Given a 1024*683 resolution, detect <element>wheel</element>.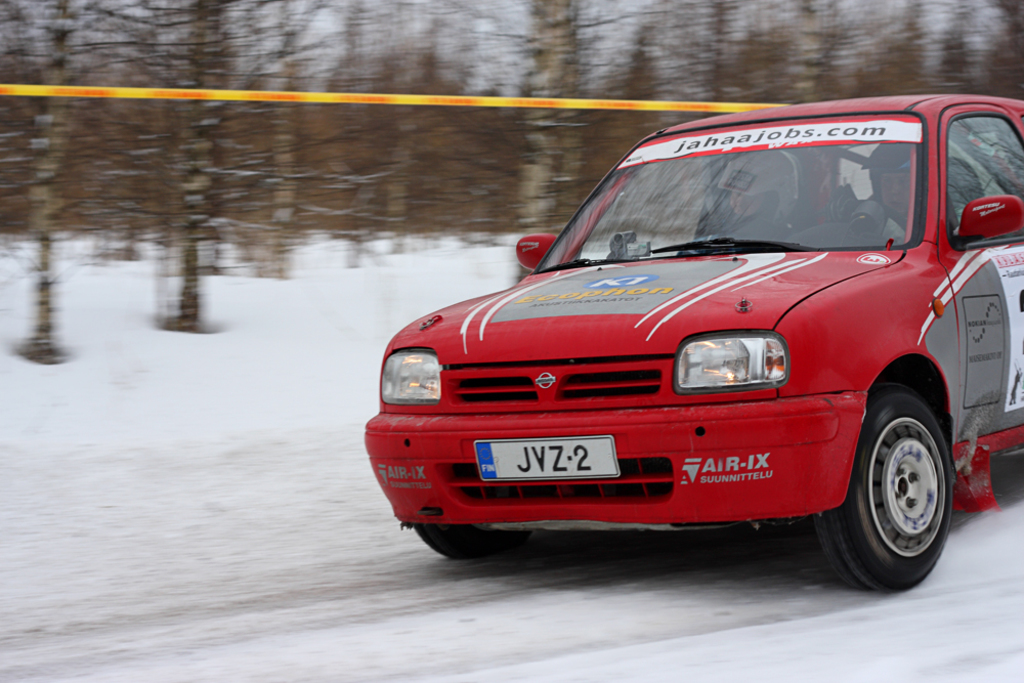
region(412, 513, 509, 562).
